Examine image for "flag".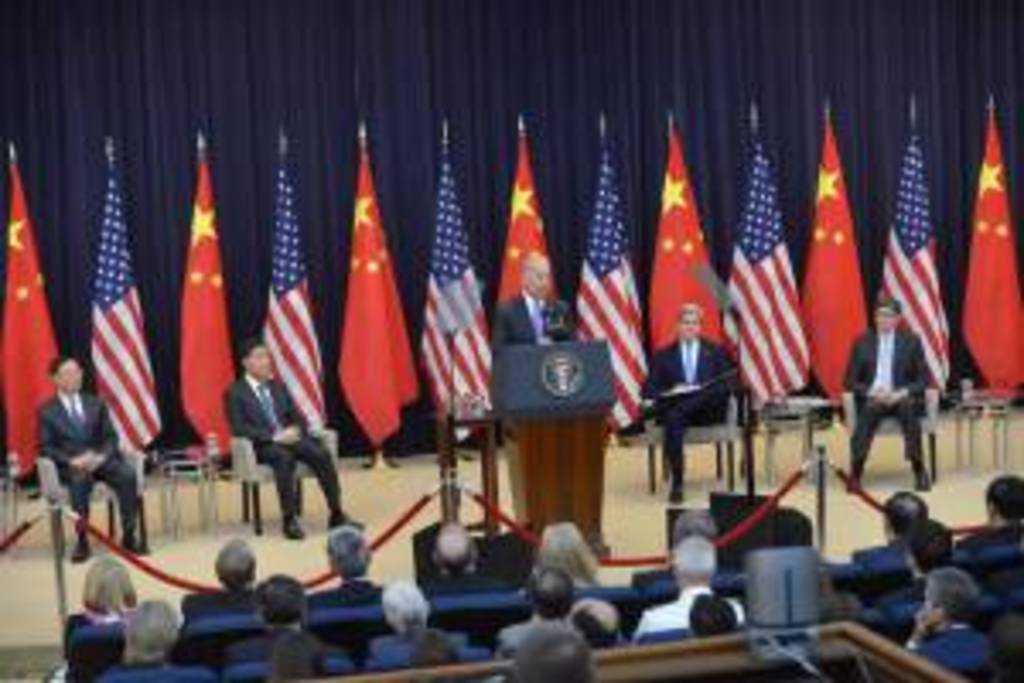
Examination result: locate(870, 123, 952, 393).
